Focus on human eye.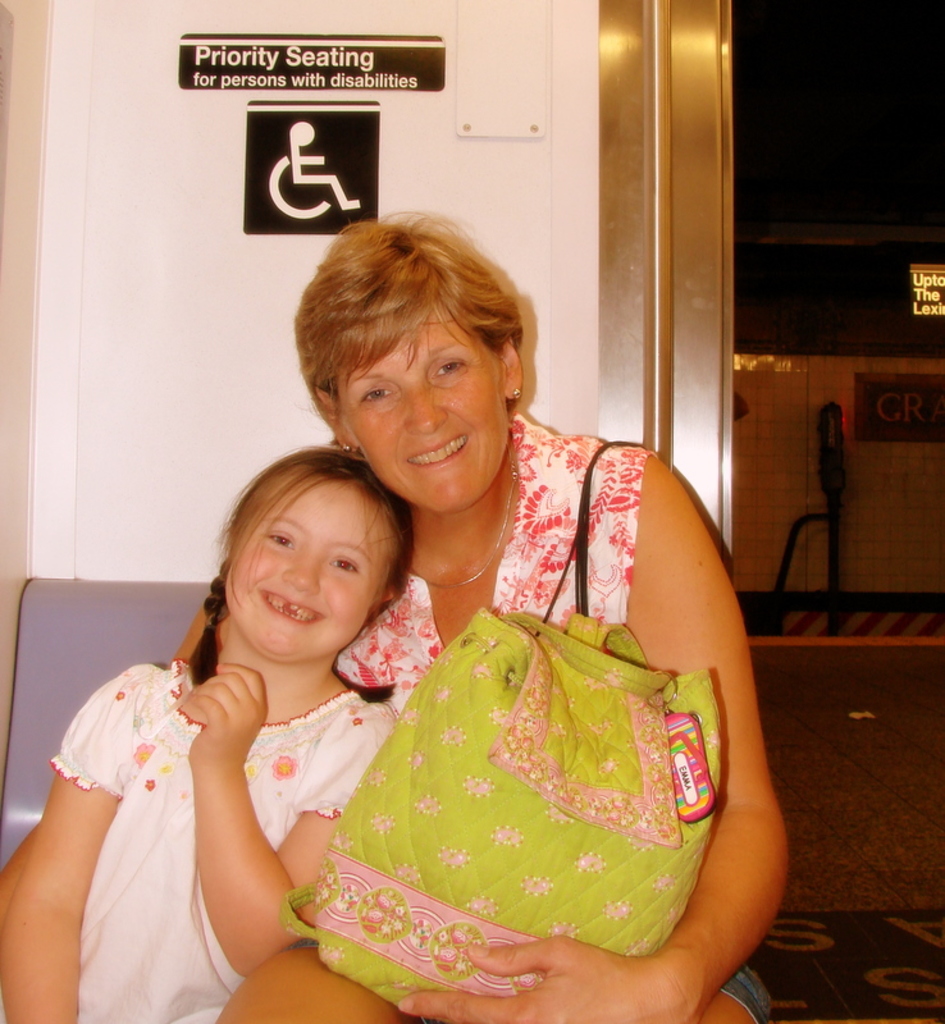
Focused at bbox=(428, 355, 472, 379).
